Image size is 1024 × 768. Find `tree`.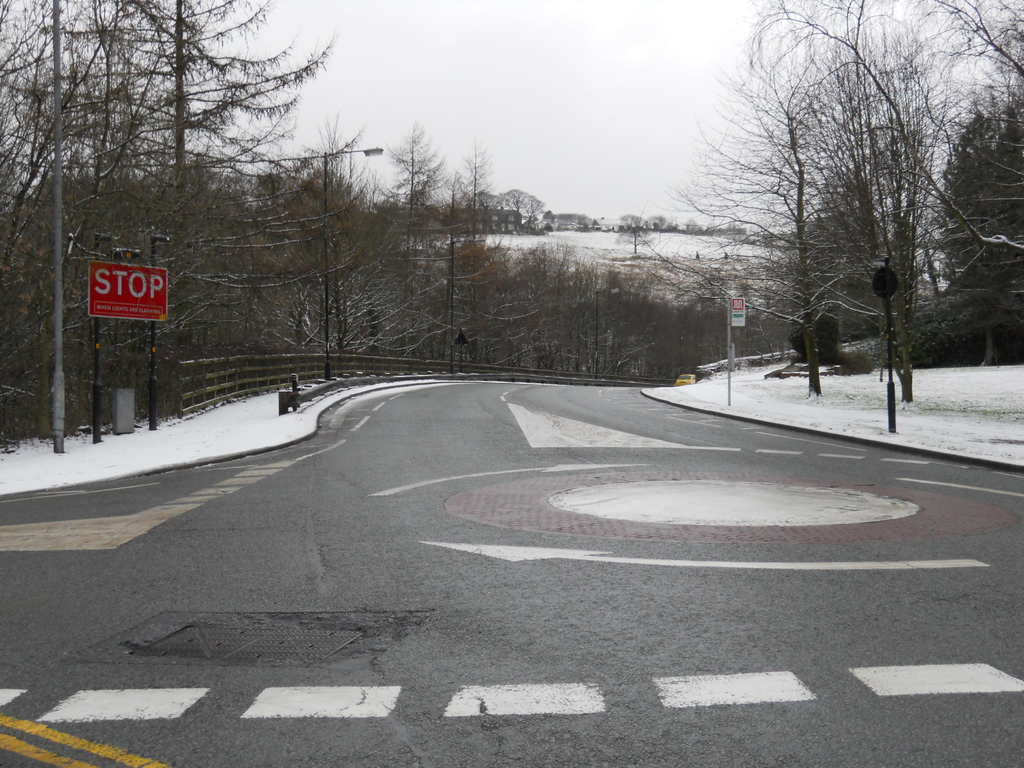
locate(615, 45, 968, 388).
